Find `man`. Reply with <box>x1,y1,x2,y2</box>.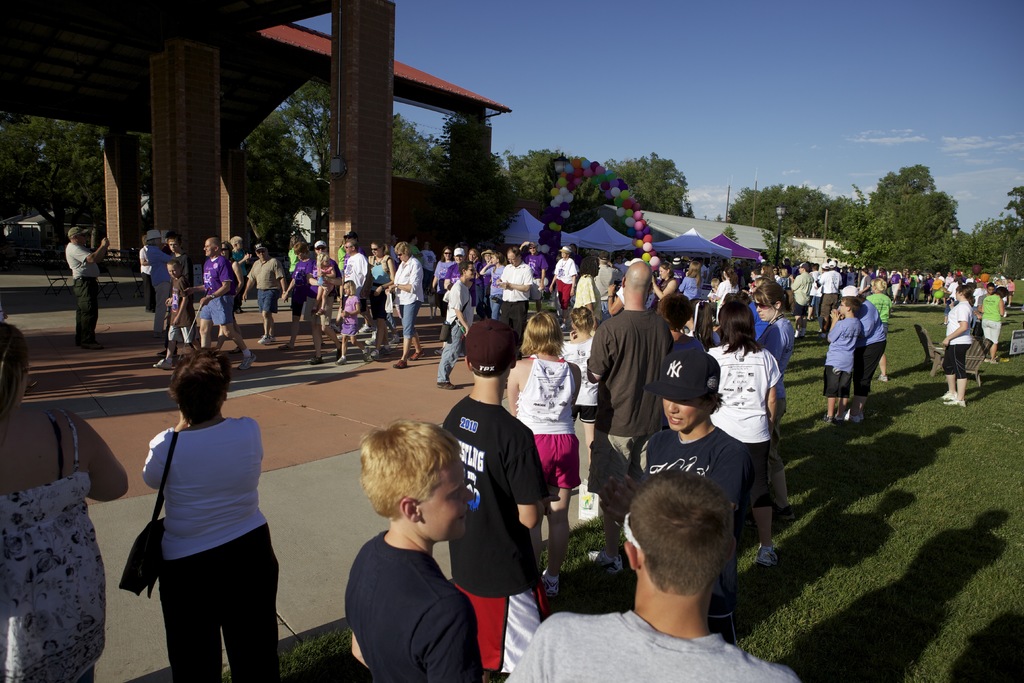
<box>65,226,110,349</box>.
